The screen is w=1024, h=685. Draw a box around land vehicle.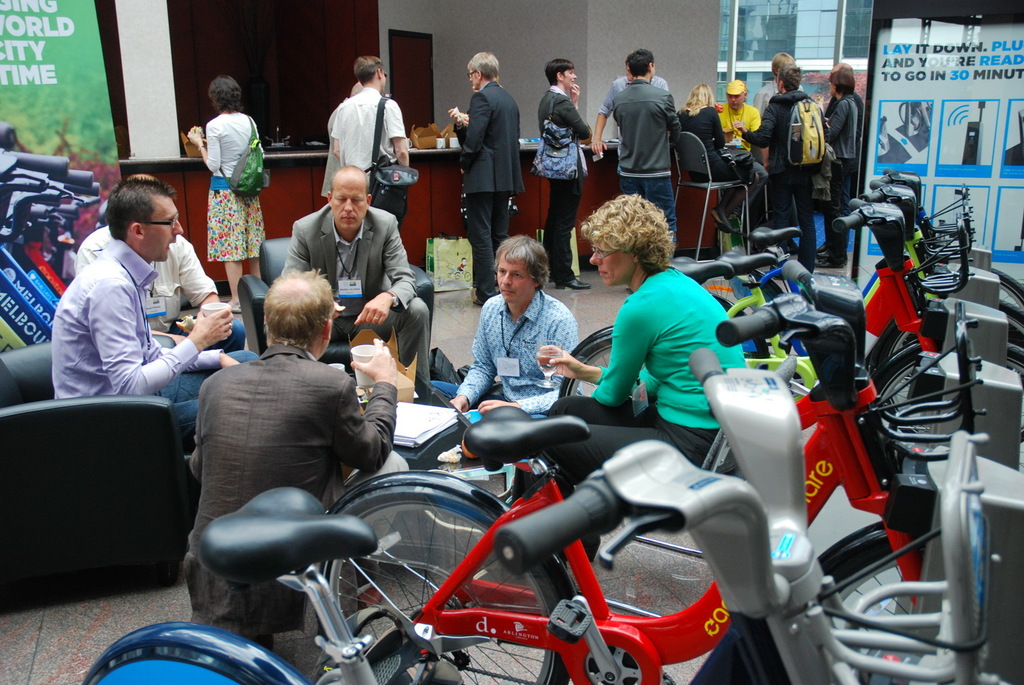
<box>79,349,996,684</box>.
